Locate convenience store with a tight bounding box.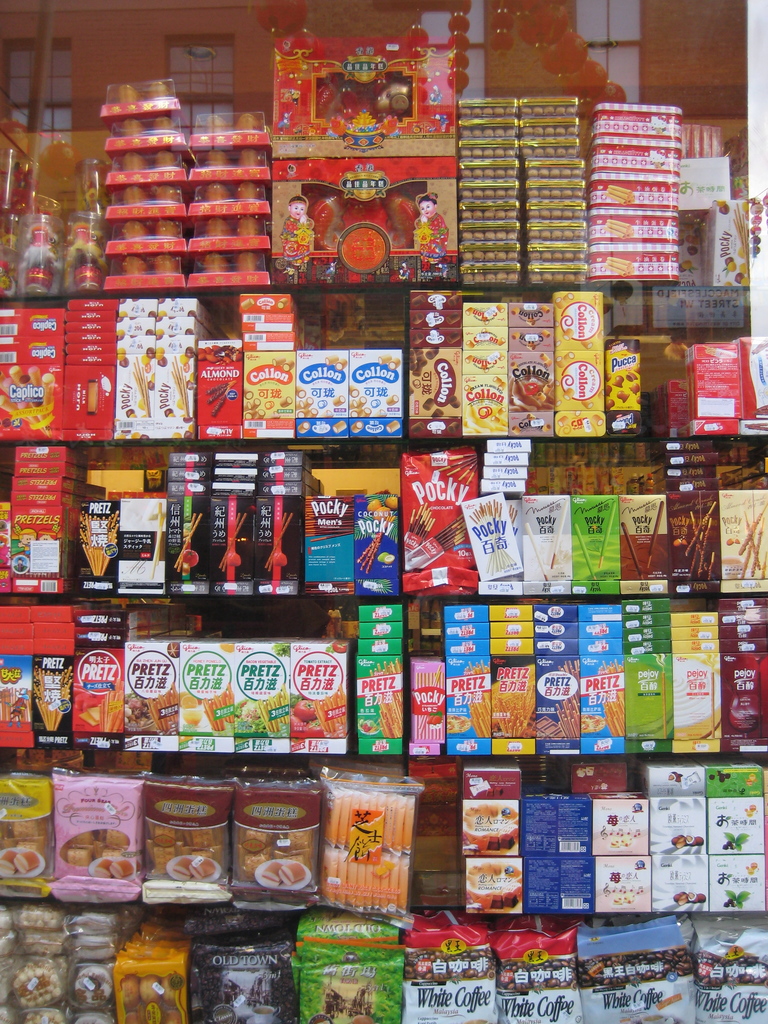
region(0, 0, 767, 1023).
